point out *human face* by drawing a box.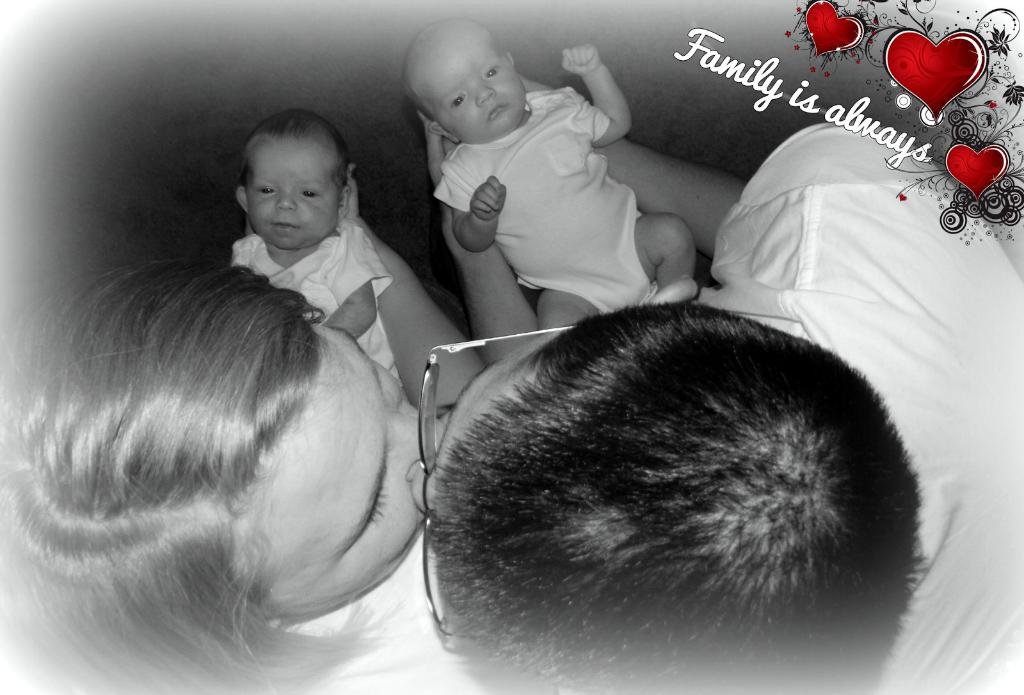
(x1=419, y1=26, x2=524, y2=140).
